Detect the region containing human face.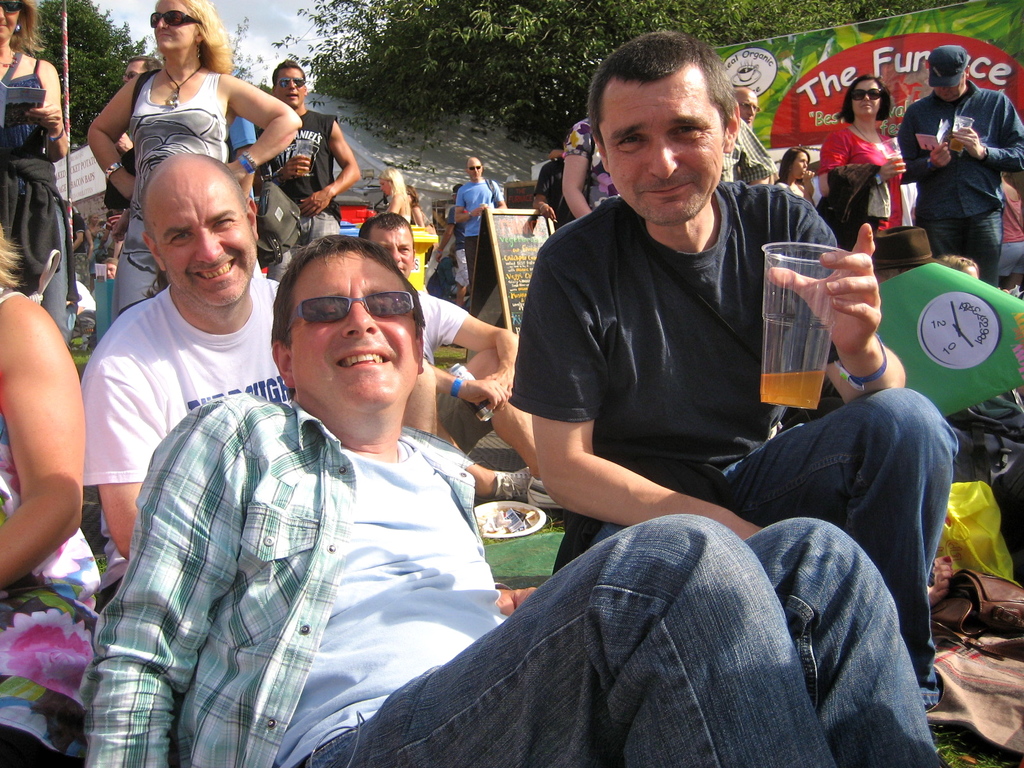
467:156:483:173.
